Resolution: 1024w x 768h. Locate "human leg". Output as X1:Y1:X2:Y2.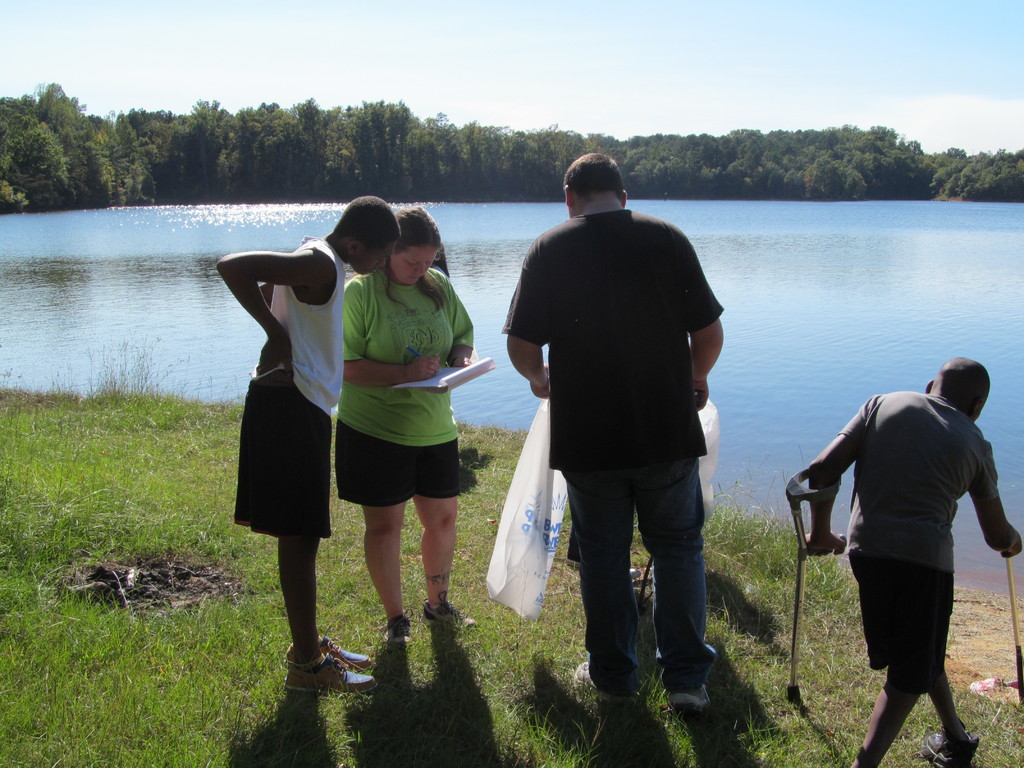
631:443:711:703.
